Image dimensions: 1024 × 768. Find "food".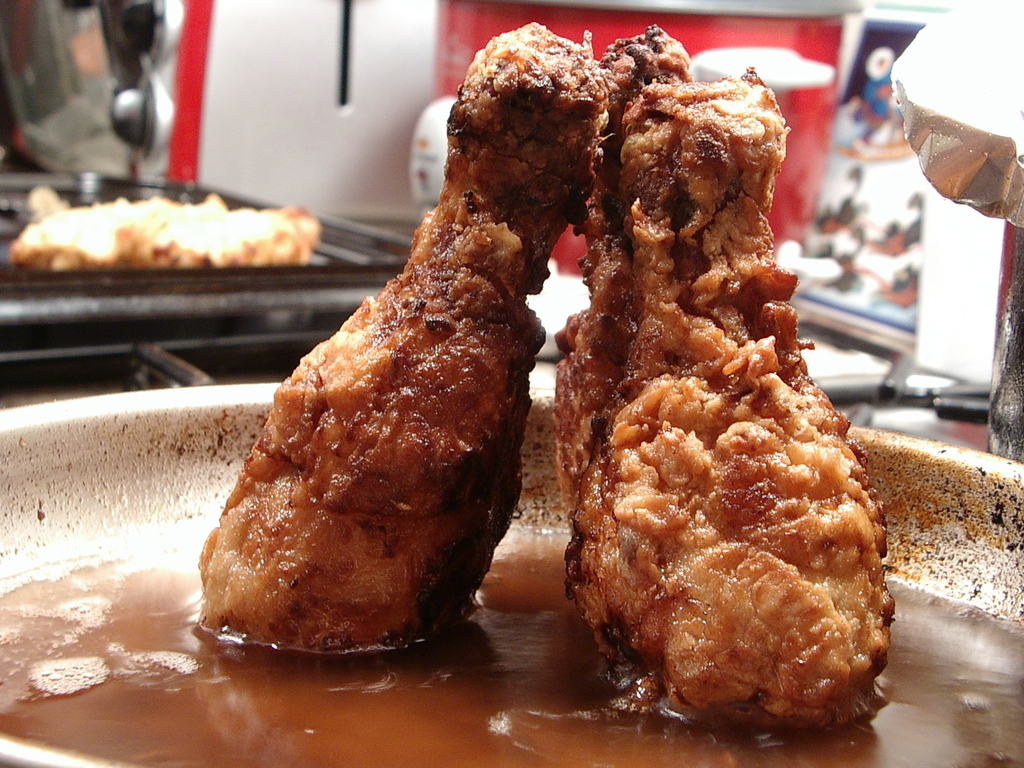
Rect(0, 11, 1023, 767).
